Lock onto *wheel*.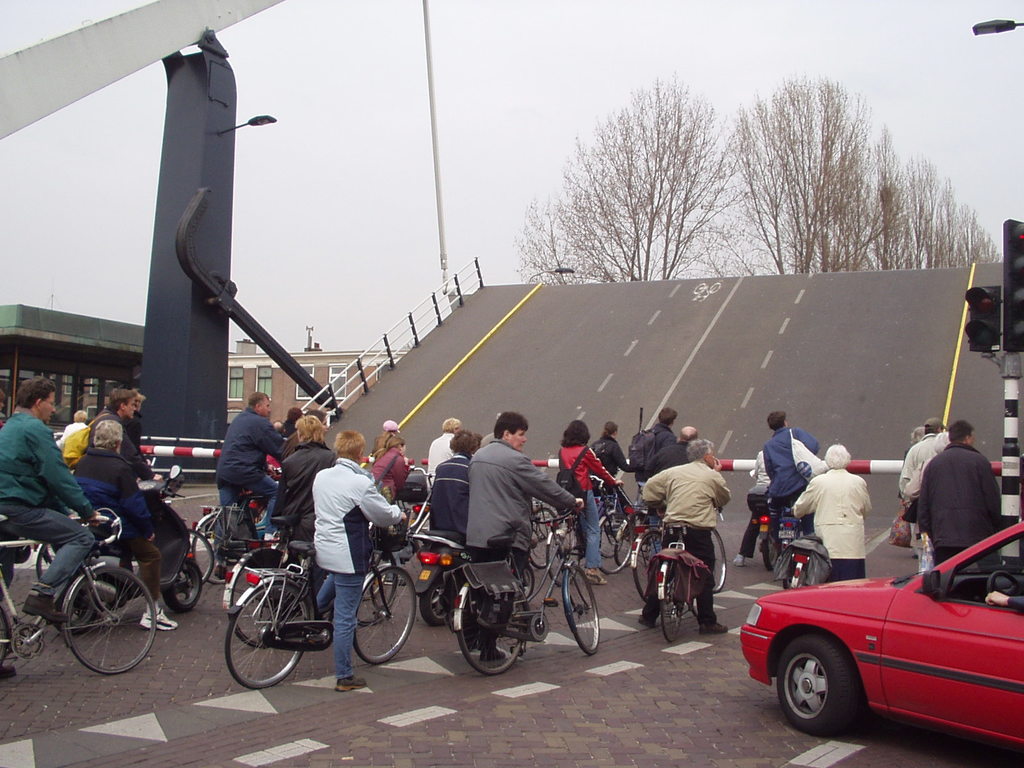
Locked: 348:561:422:662.
